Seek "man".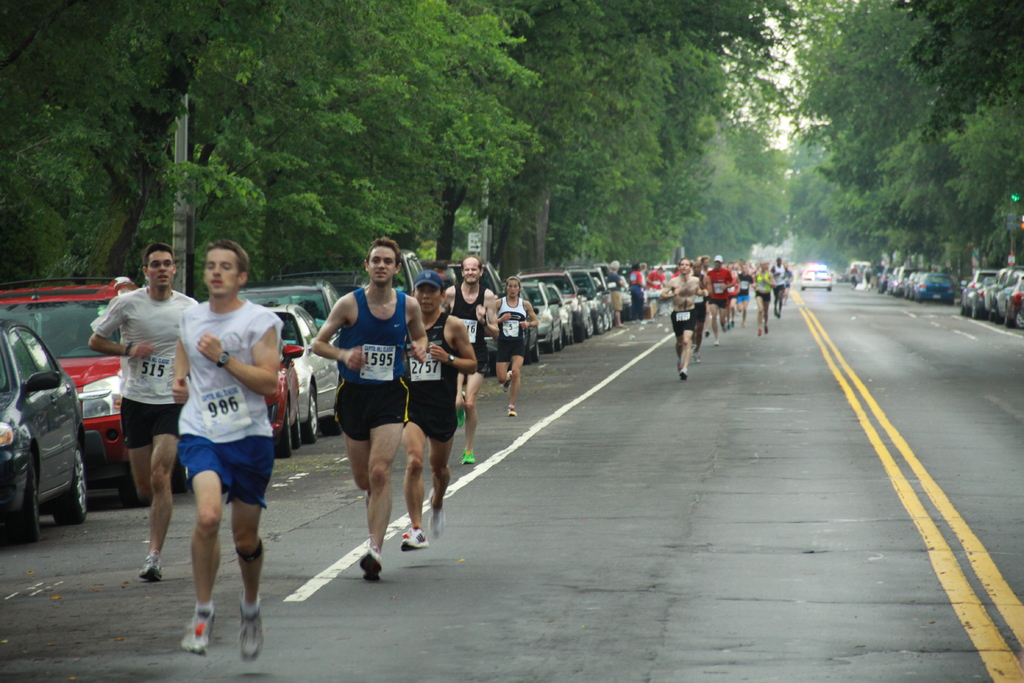
[left=438, top=253, right=495, bottom=474].
